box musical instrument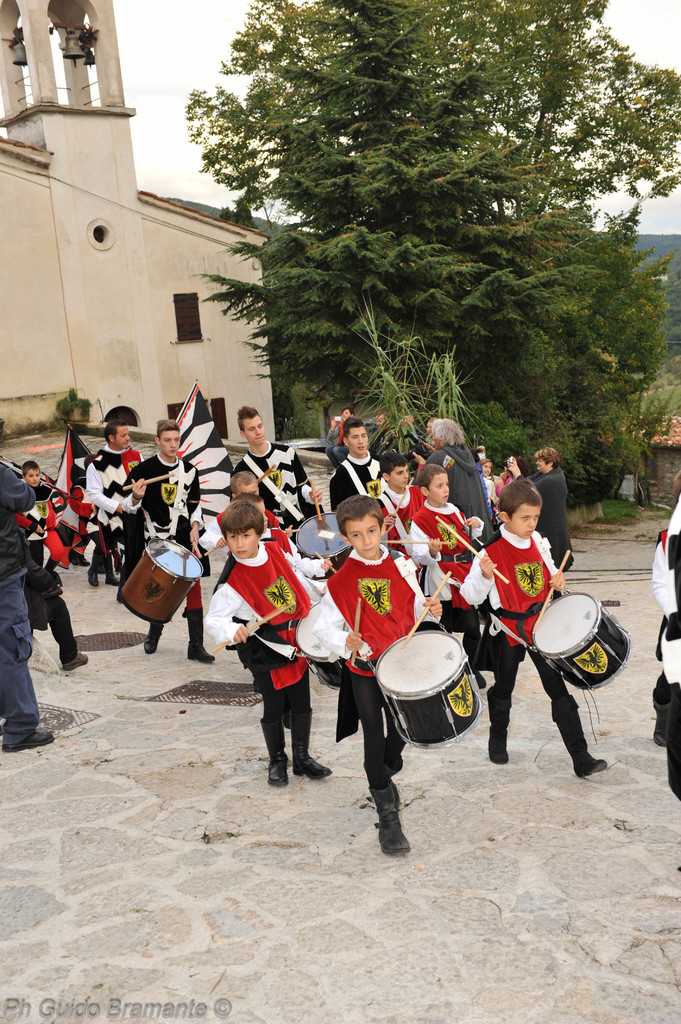
BBox(435, 512, 507, 586)
